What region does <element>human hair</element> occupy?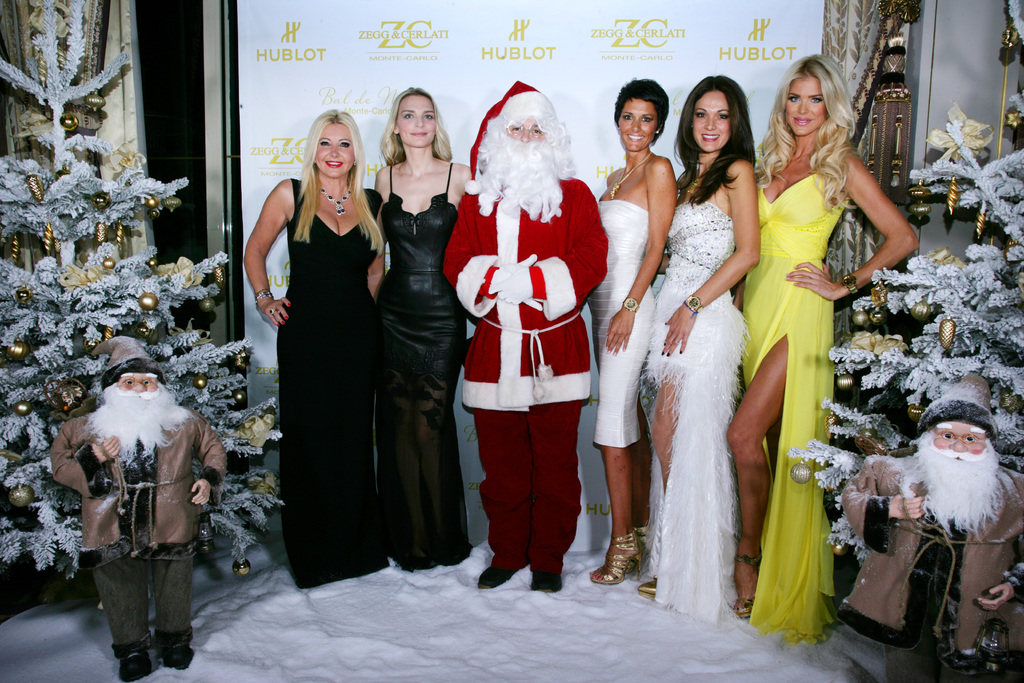
[left=102, top=377, right=168, bottom=404].
